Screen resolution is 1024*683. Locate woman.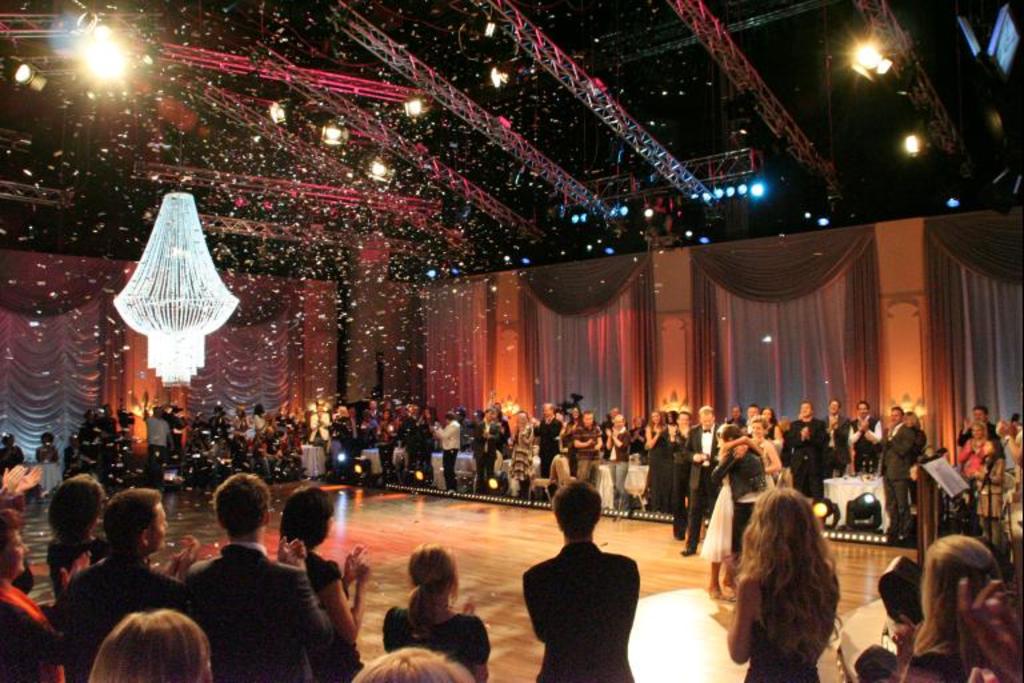
Rect(717, 484, 868, 682).
